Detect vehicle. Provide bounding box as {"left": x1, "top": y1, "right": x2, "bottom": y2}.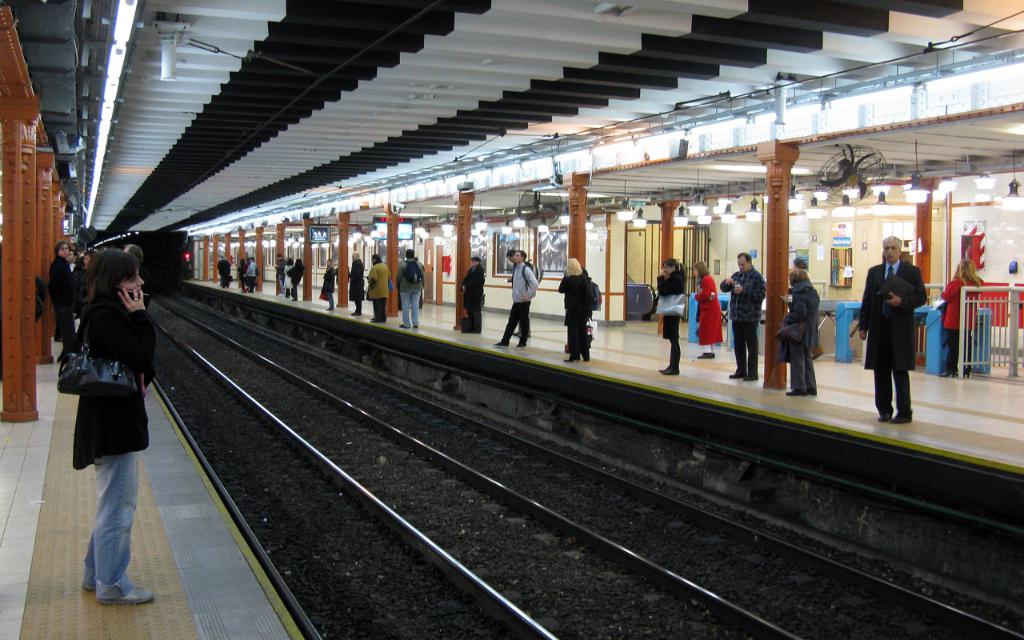
{"left": 85, "top": 232, "right": 198, "bottom": 290}.
